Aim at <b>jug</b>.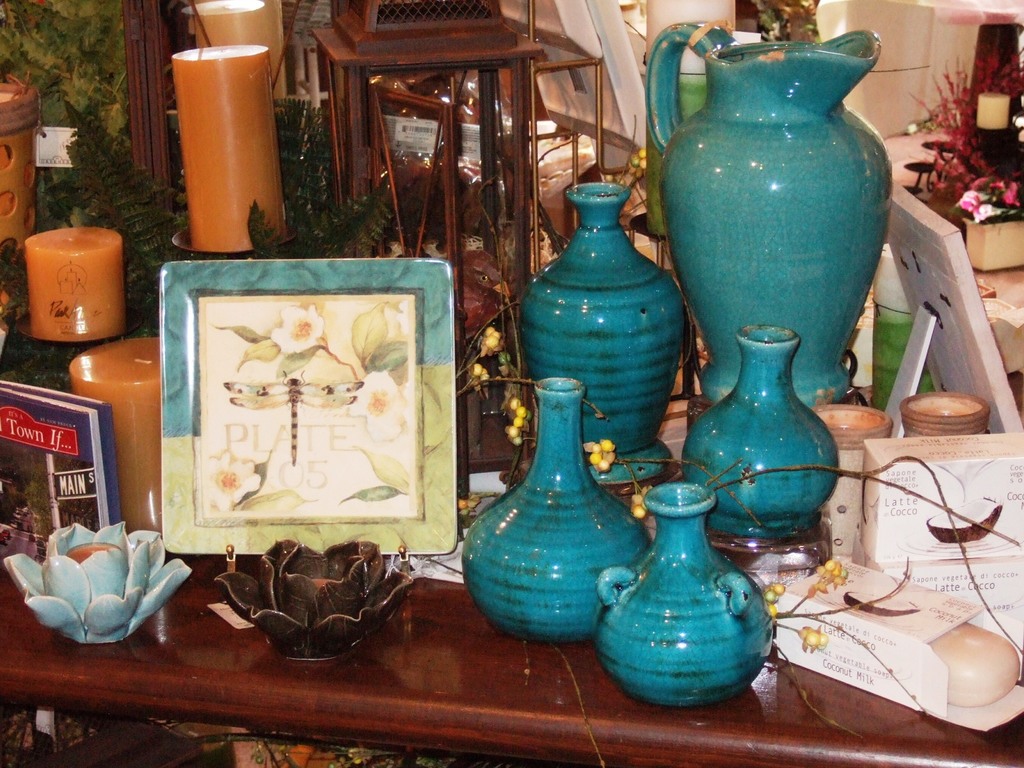
Aimed at [x1=644, y1=10, x2=884, y2=410].
